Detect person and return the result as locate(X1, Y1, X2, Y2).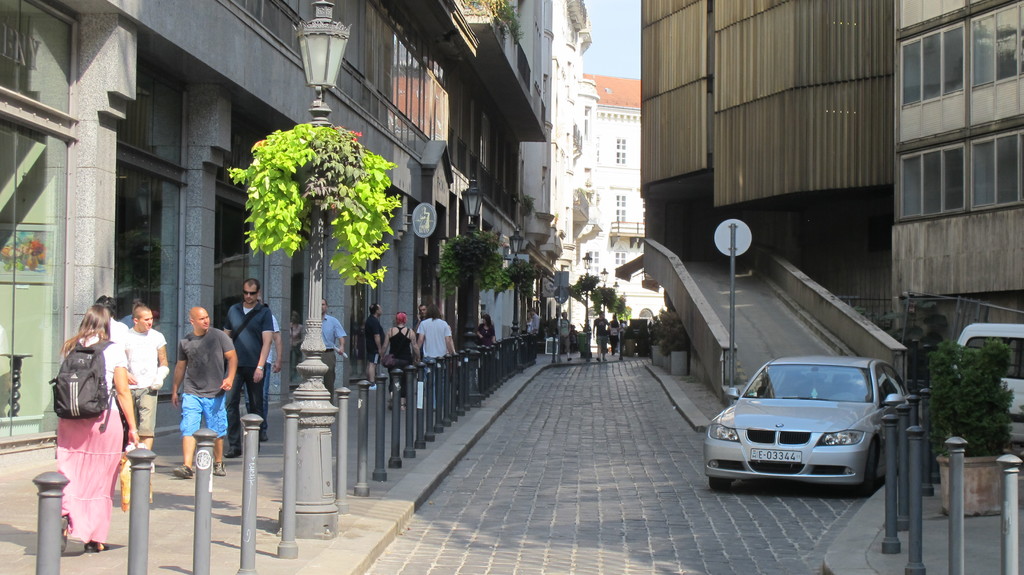
locate(154, 299, 240, 482).
